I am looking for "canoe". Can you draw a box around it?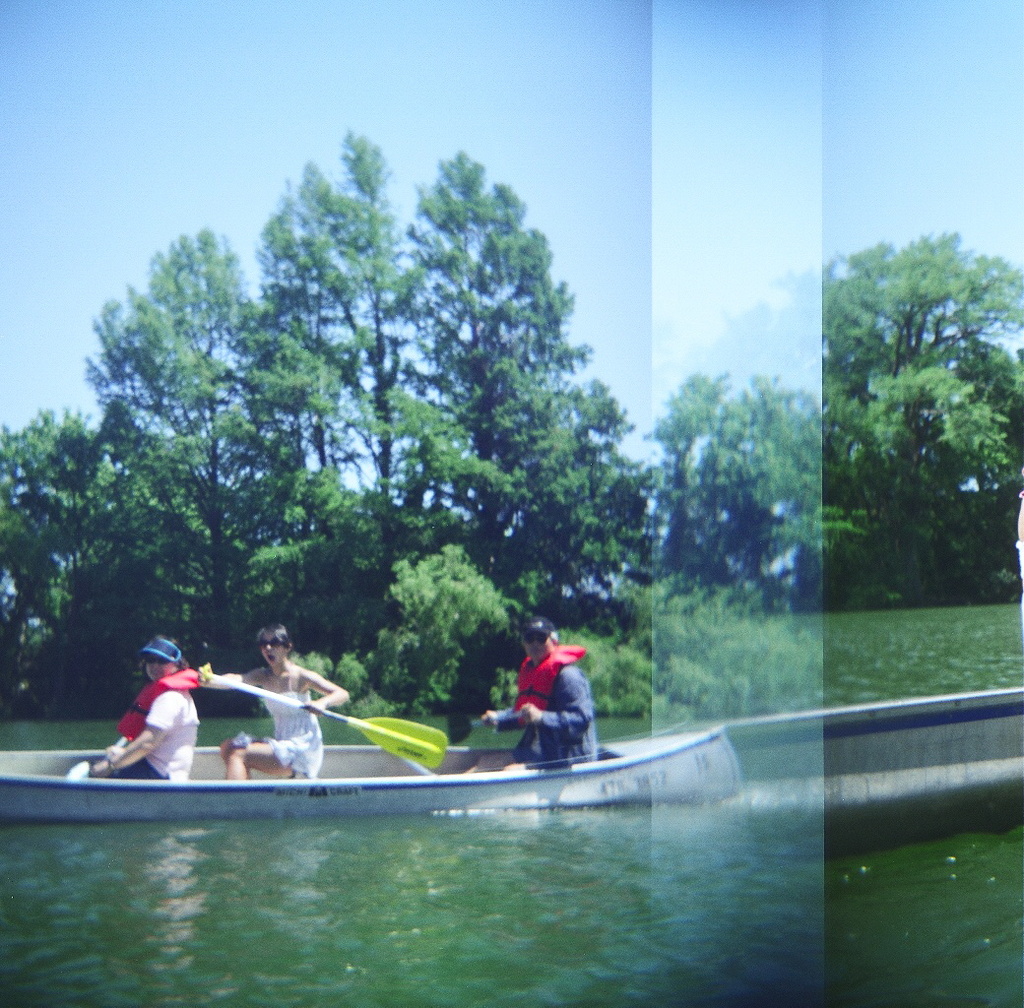
Sure, the bounding box is bbox=(0, 725, 737, 794).
